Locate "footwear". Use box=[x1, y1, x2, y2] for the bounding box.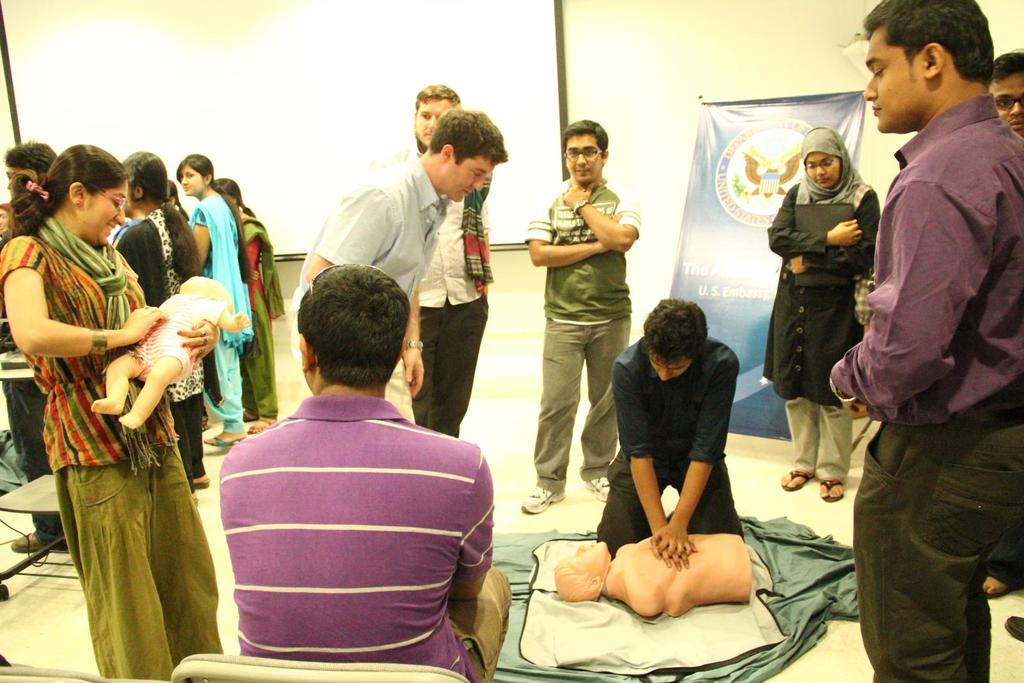
box=[244, 410, 257, 419].
